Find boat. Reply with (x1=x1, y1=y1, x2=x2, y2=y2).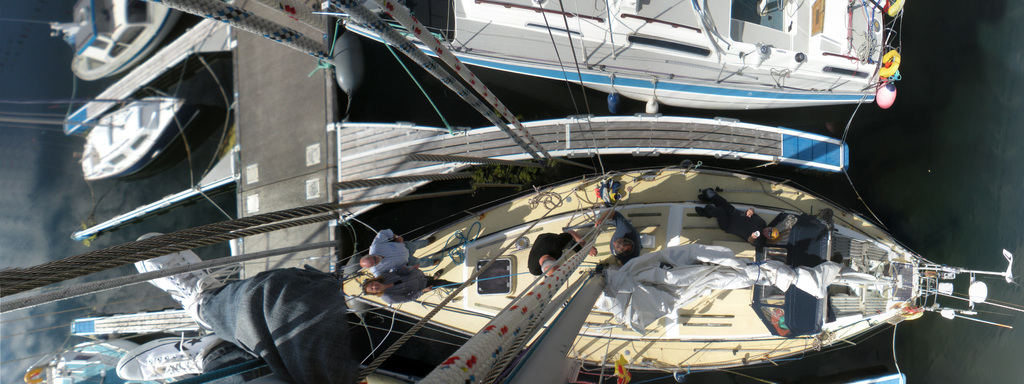
(x1=81, y1=101, x2=190, y2=176).
